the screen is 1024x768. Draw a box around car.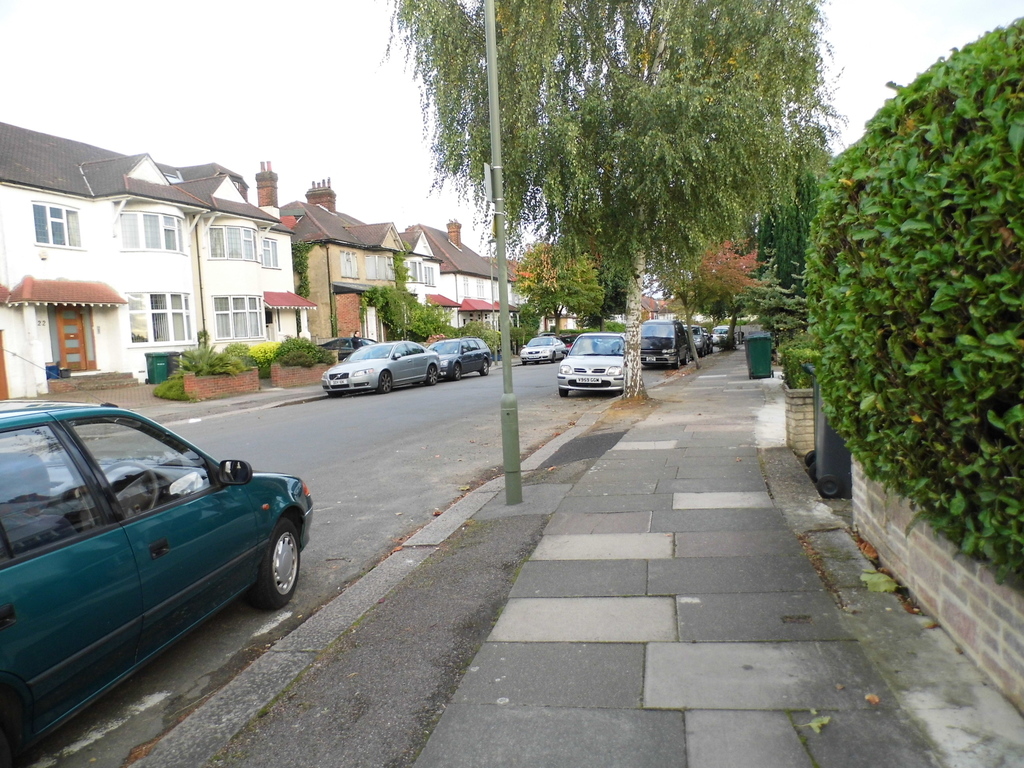
x1=551 y1=324 x2=629 y2=394.
